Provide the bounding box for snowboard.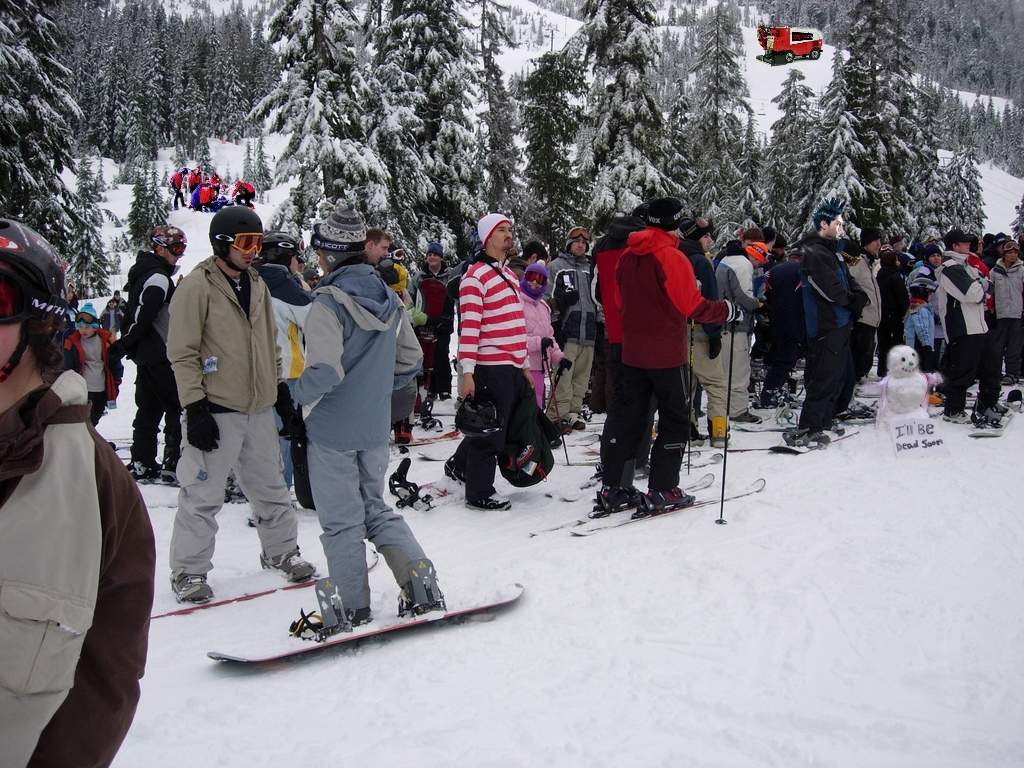
{"left": 964, "top": 399, "right": 1012, "bottom": 451}.
